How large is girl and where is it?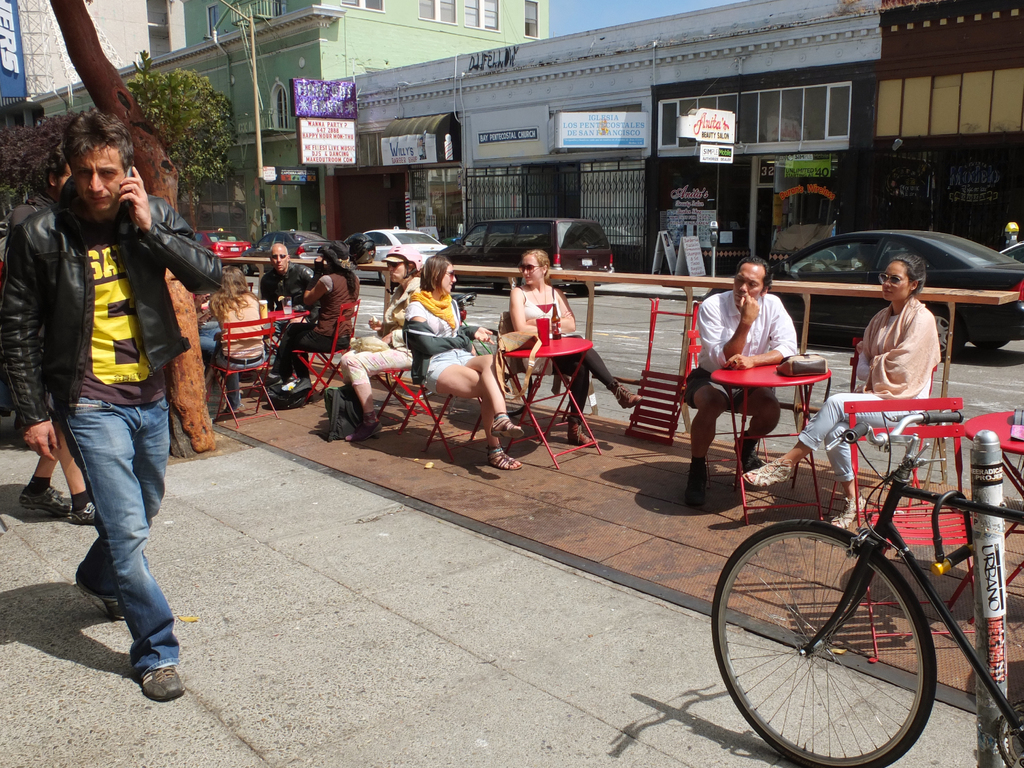
Bounding box: x1=196 y1=263 x2=267 y2=412.
